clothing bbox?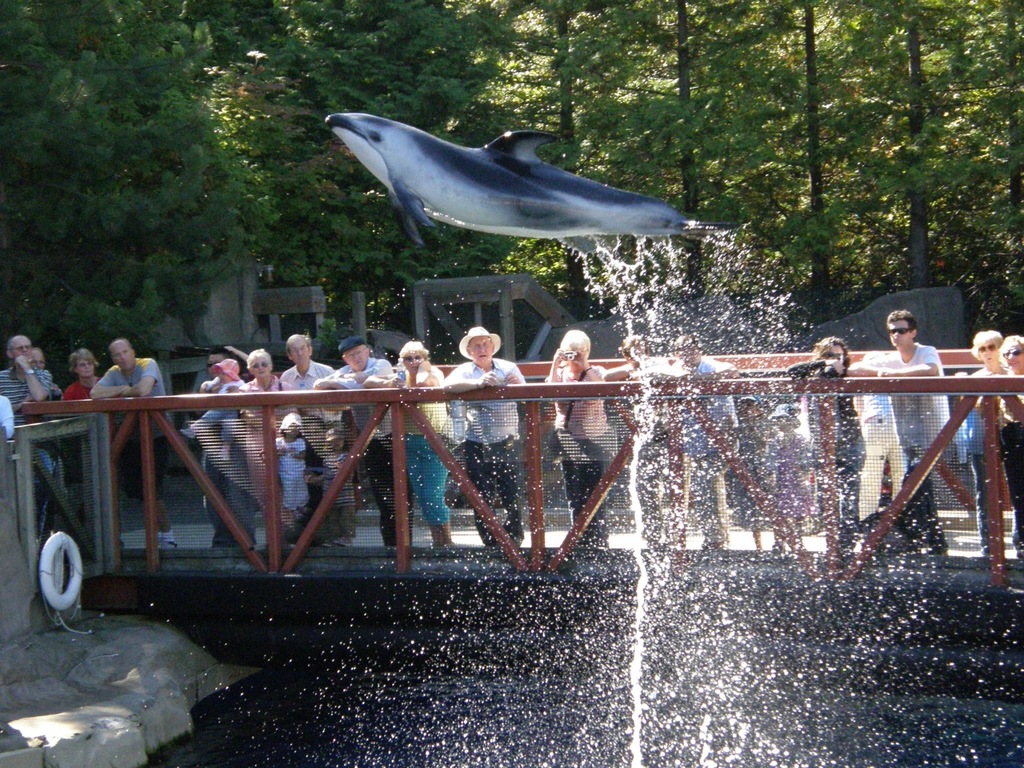
locate(0, 363, 53, 537)
